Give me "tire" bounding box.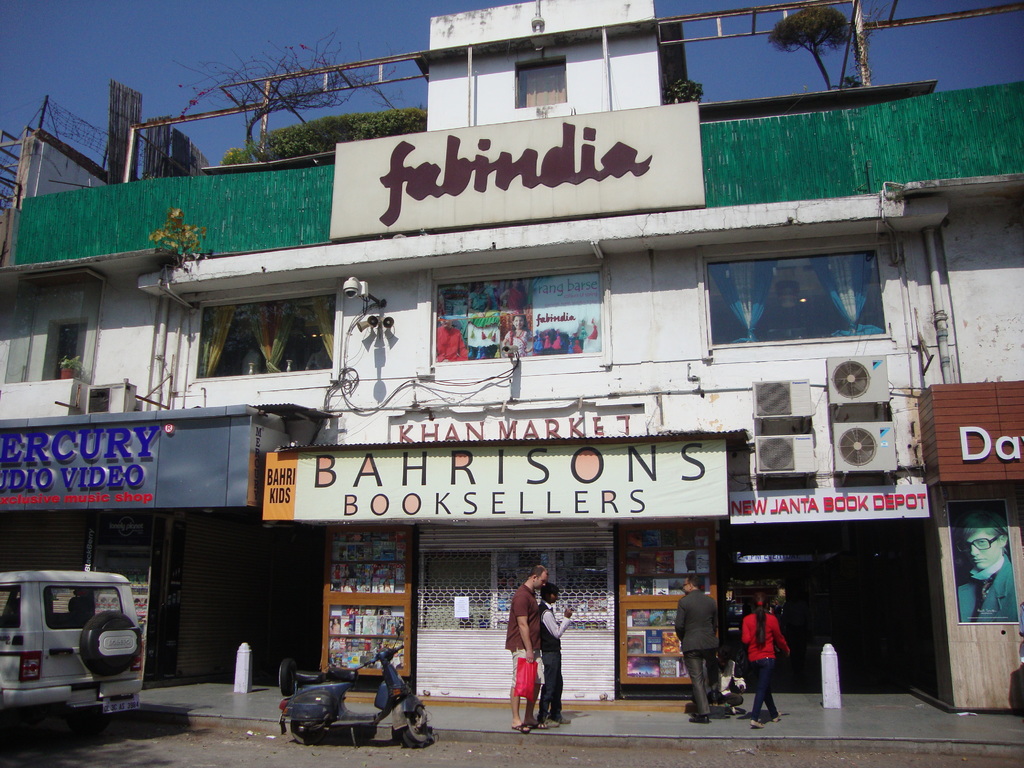
79, 611, 133, 675.
